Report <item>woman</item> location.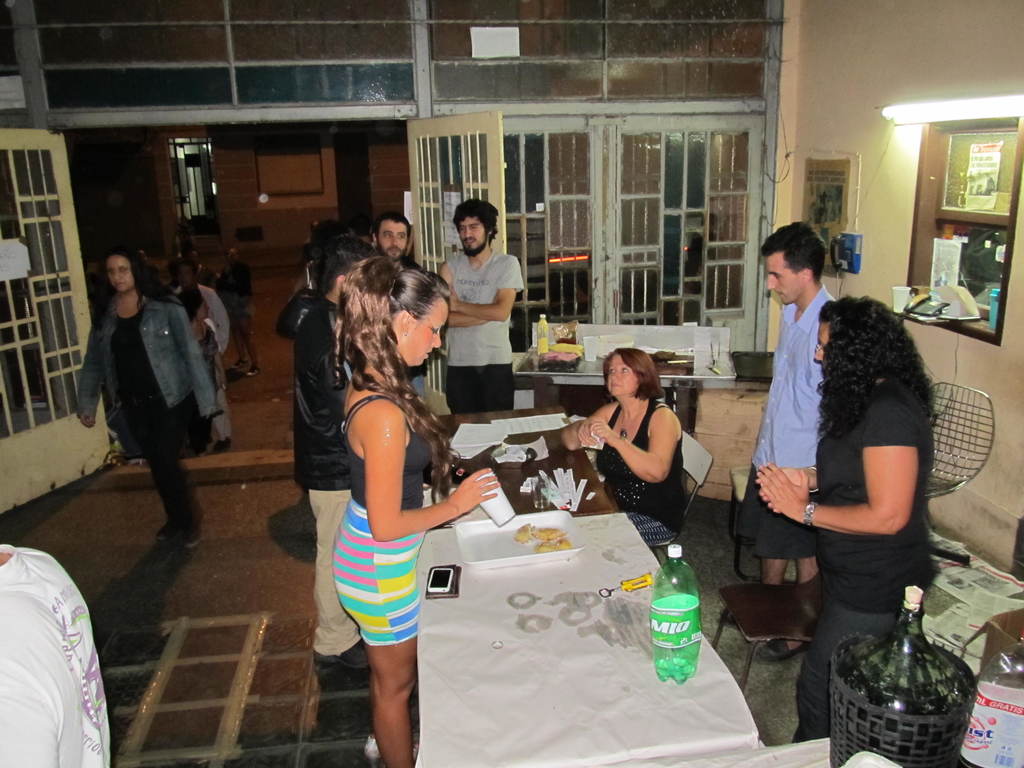
Report: BBox(73, 244, 217, 554).
